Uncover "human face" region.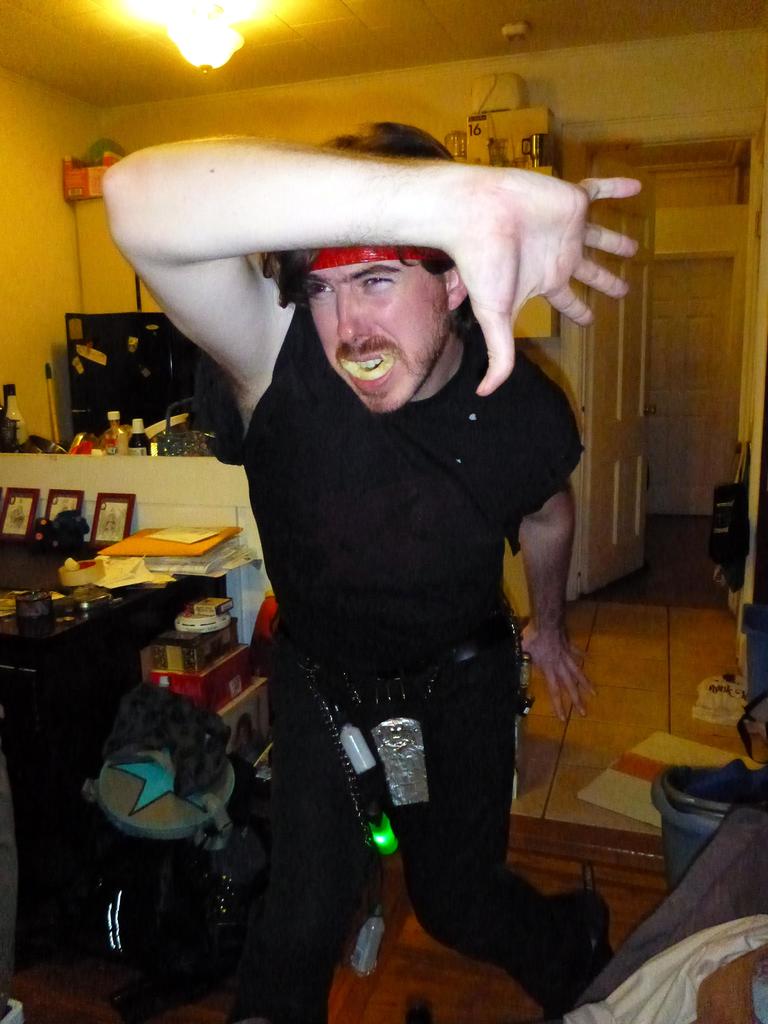
Uncovered: <region>304, 253, 450, 415</region>.
